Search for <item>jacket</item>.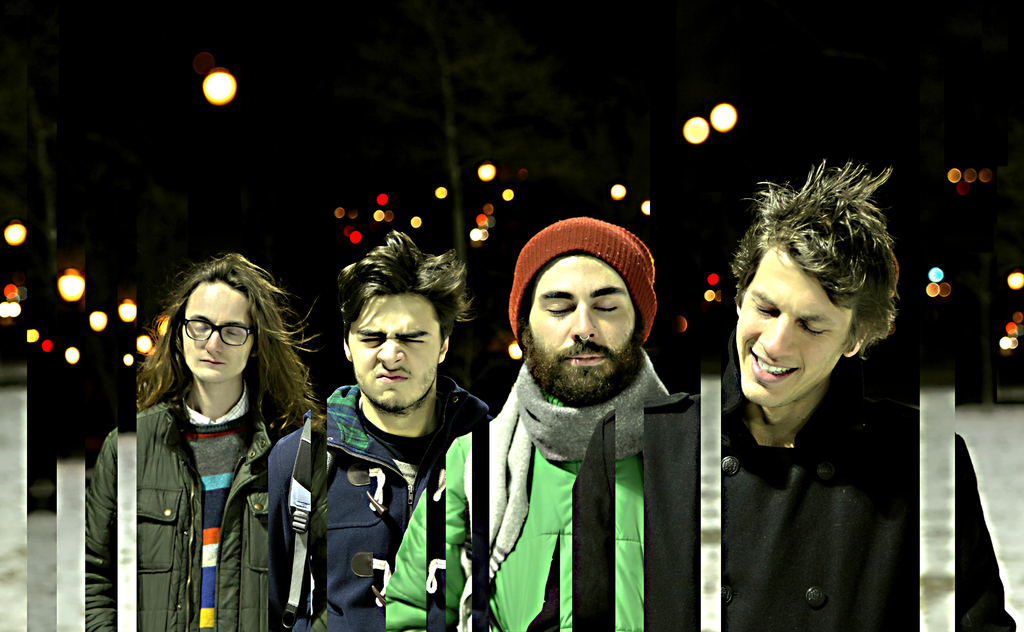
Found at region(87, 387, 277, 631).
